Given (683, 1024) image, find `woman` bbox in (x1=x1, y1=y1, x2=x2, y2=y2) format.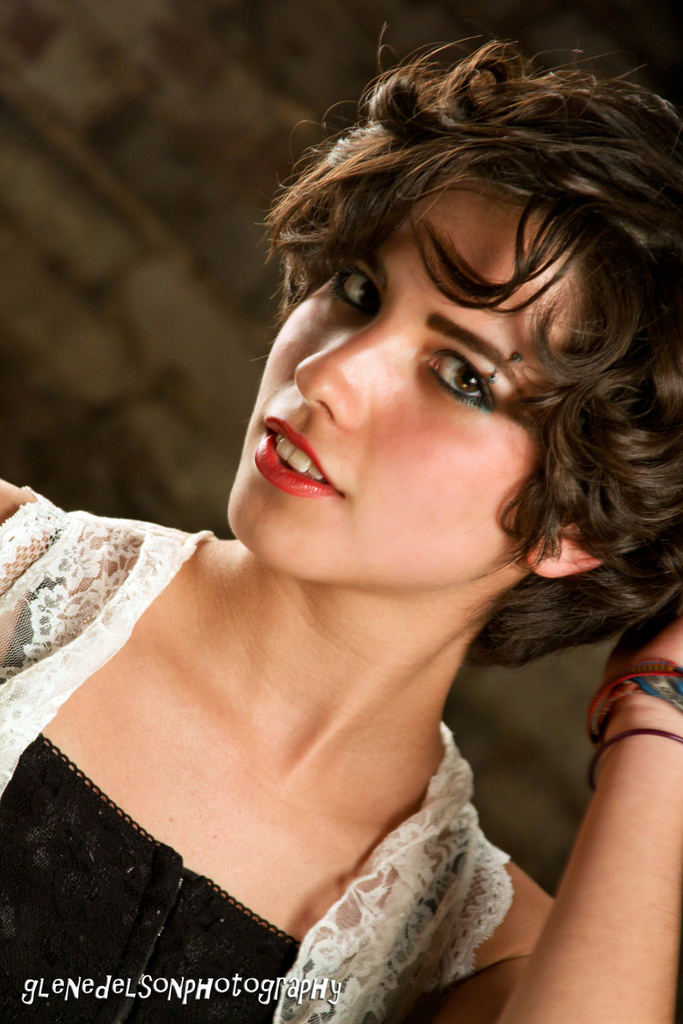
(x1=0, y1=27, x2=682, y2=1022).
